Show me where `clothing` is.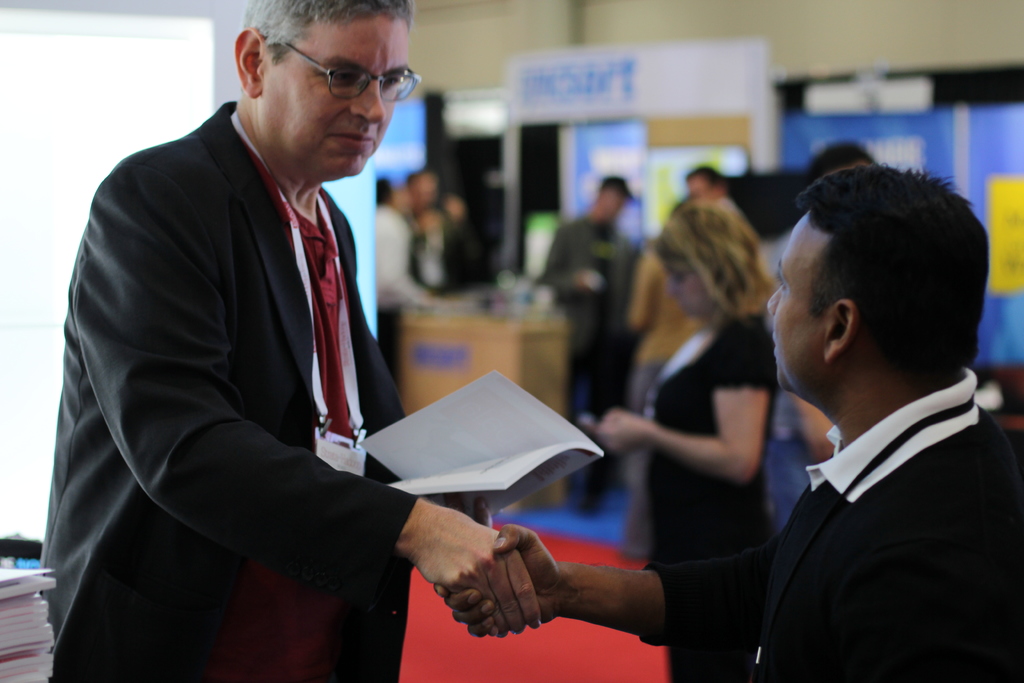
`clothing` is at locate(406, 199, 454, 292).
